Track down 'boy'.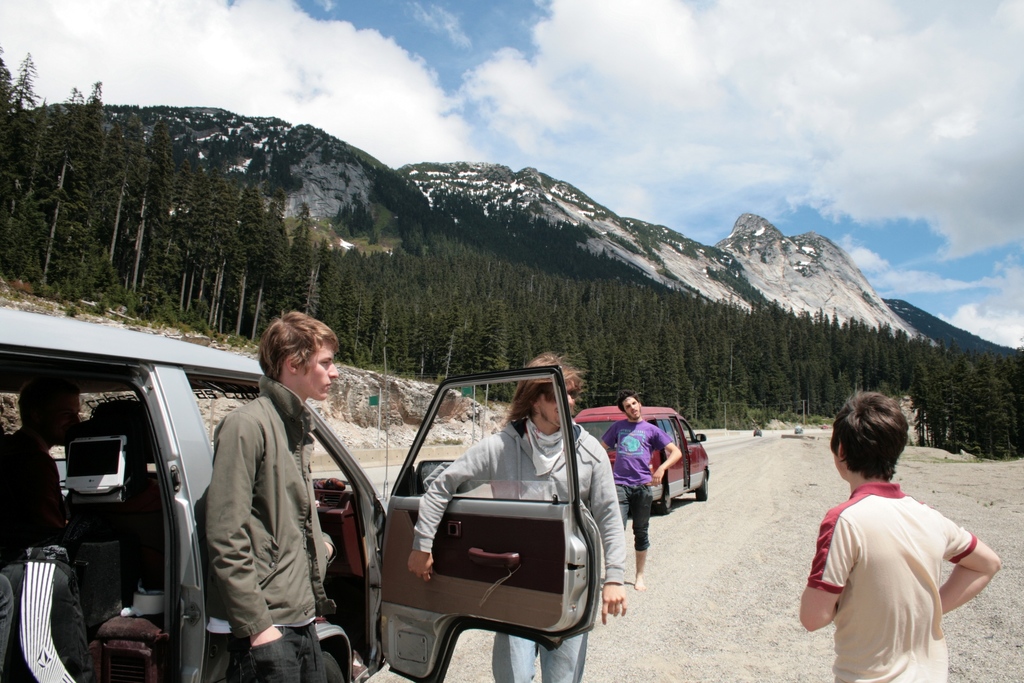
Tracked to bbox=[795, 390, 1000, 671].
